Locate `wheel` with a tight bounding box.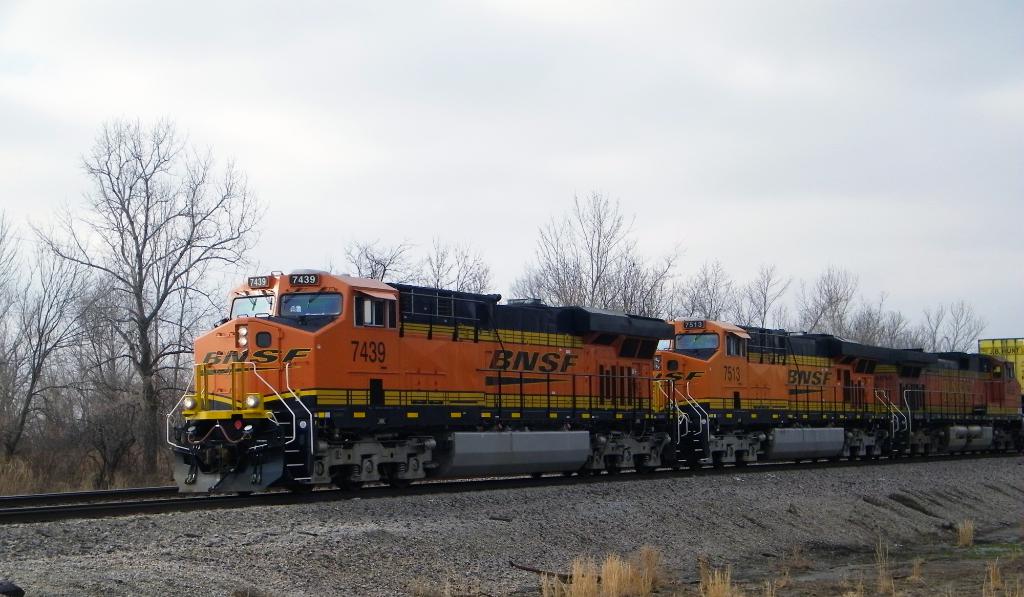
609:459:621:472.
